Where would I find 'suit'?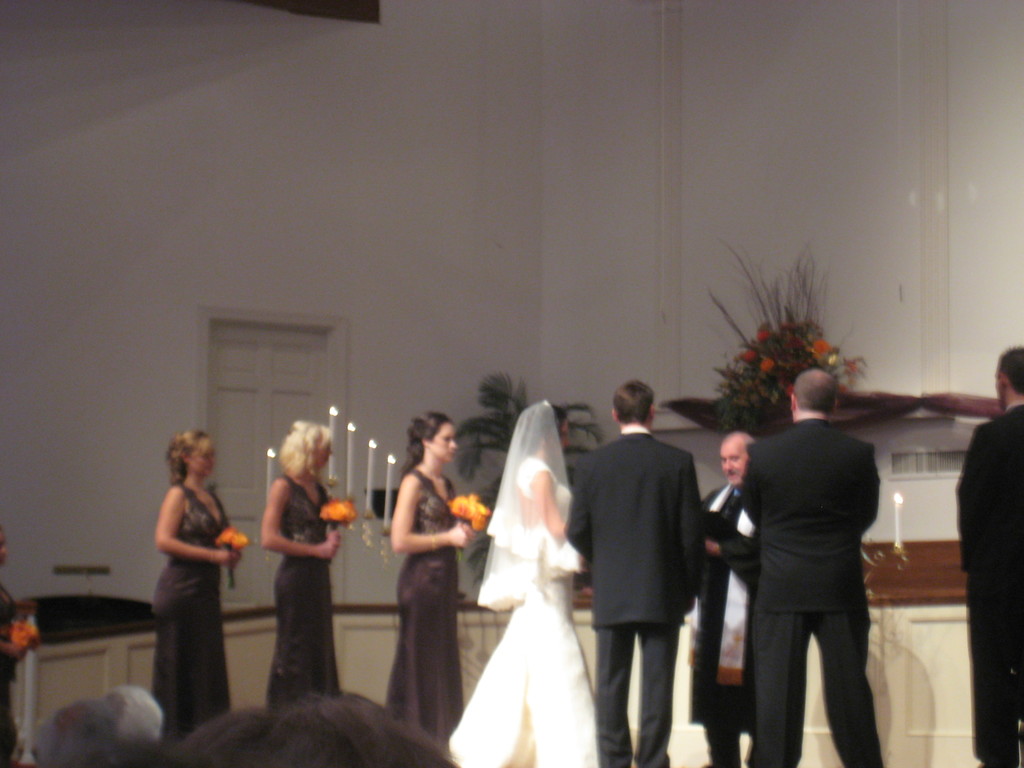
At left=522, top=390, right=679, bottom=748.
